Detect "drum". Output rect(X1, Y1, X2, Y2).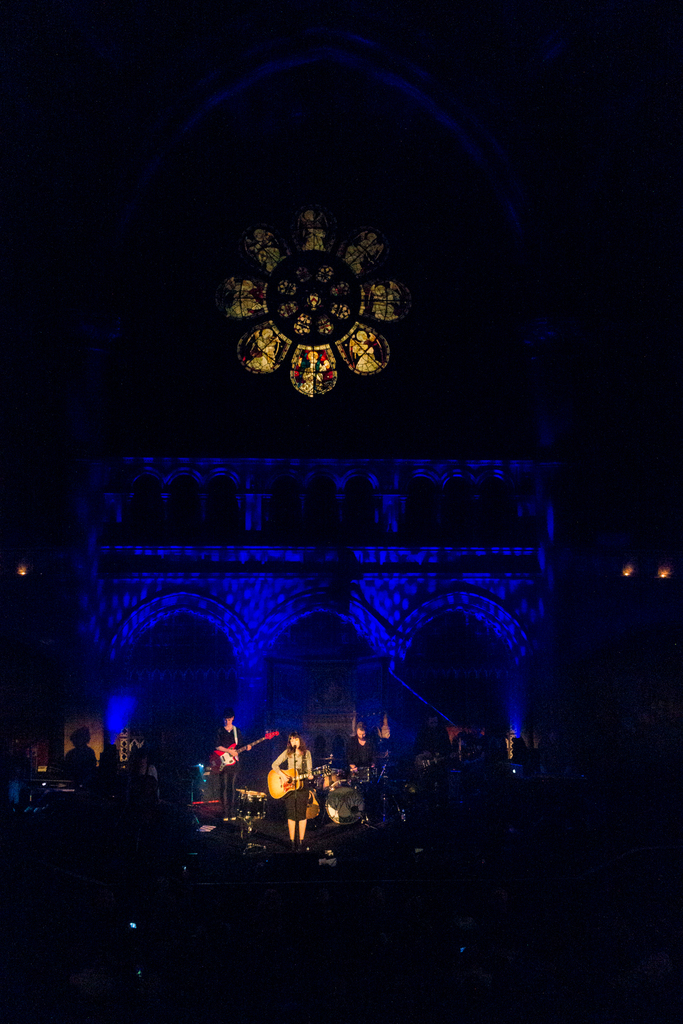
rect(324, 787, 368, 825).
